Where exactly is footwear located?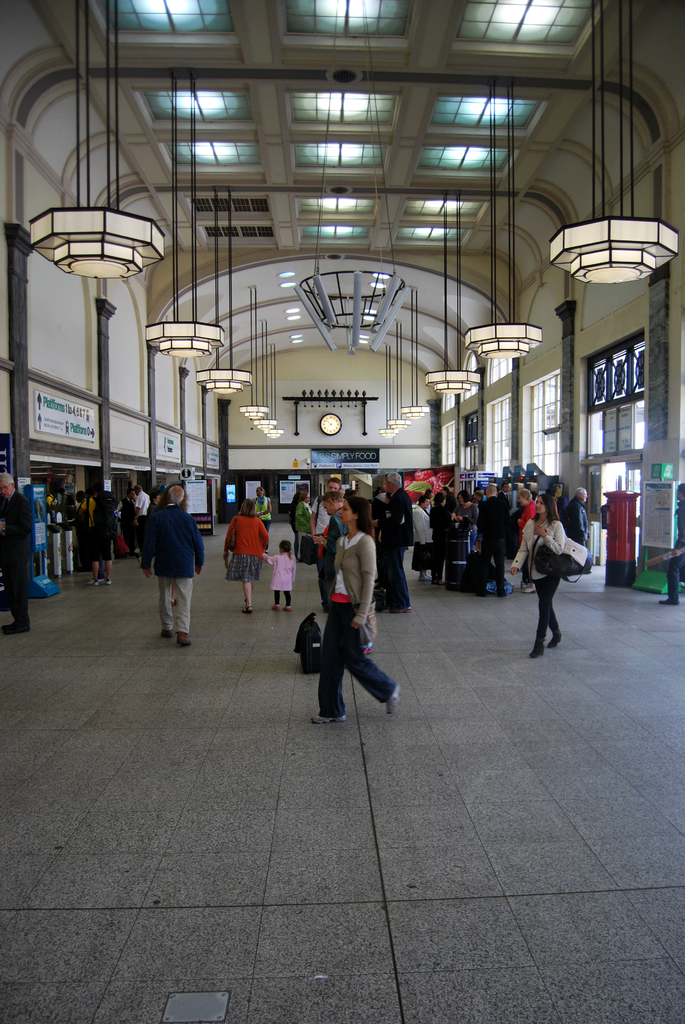
Its bounding box is x1=281 y1=605 x2=288 y2=615.
